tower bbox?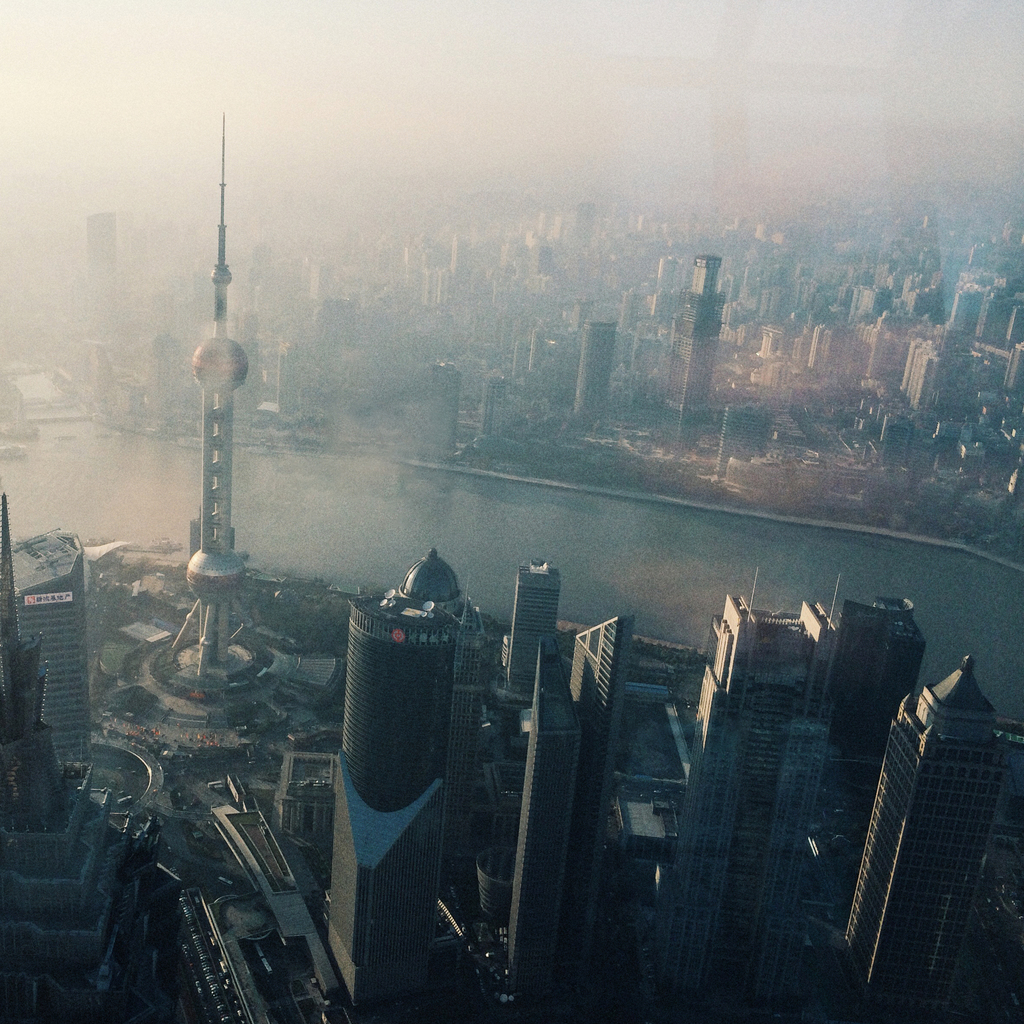
(left=802, top=605, right=919, bottom=888)
